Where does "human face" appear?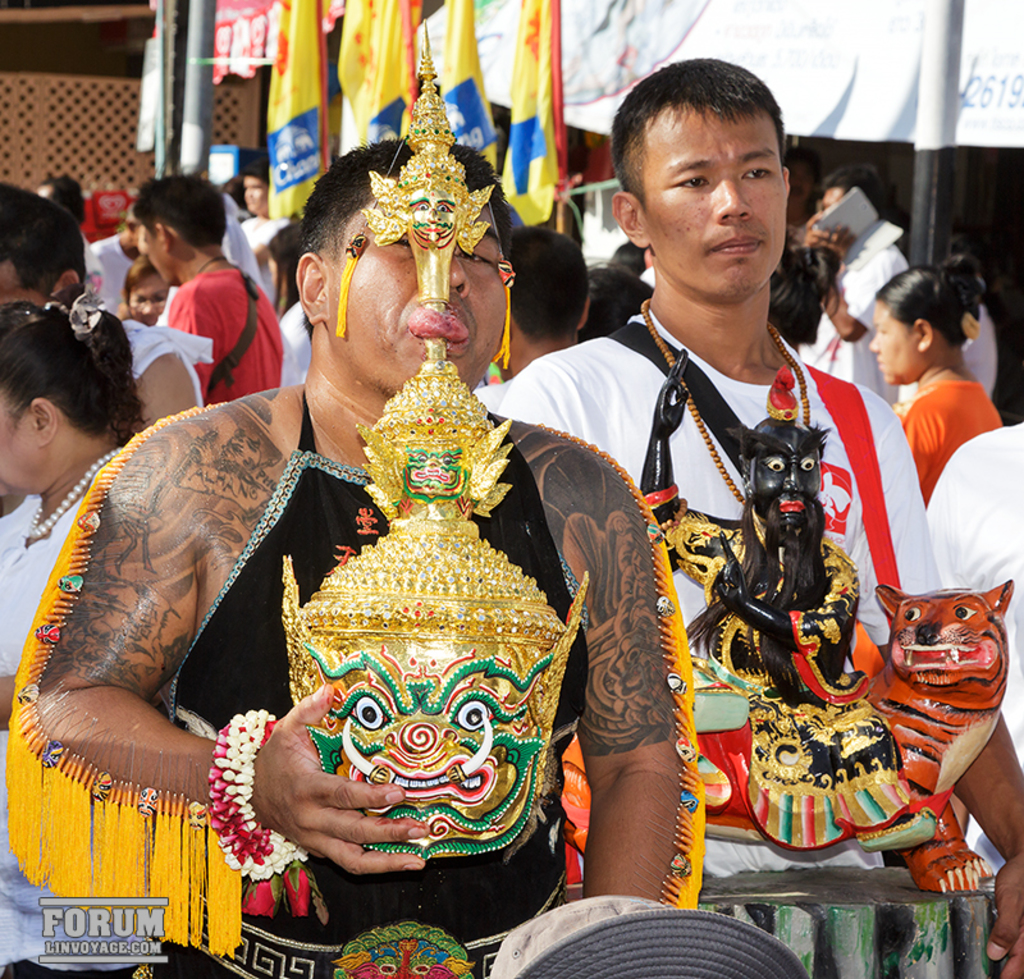
Appears at 145 215 170 282.
